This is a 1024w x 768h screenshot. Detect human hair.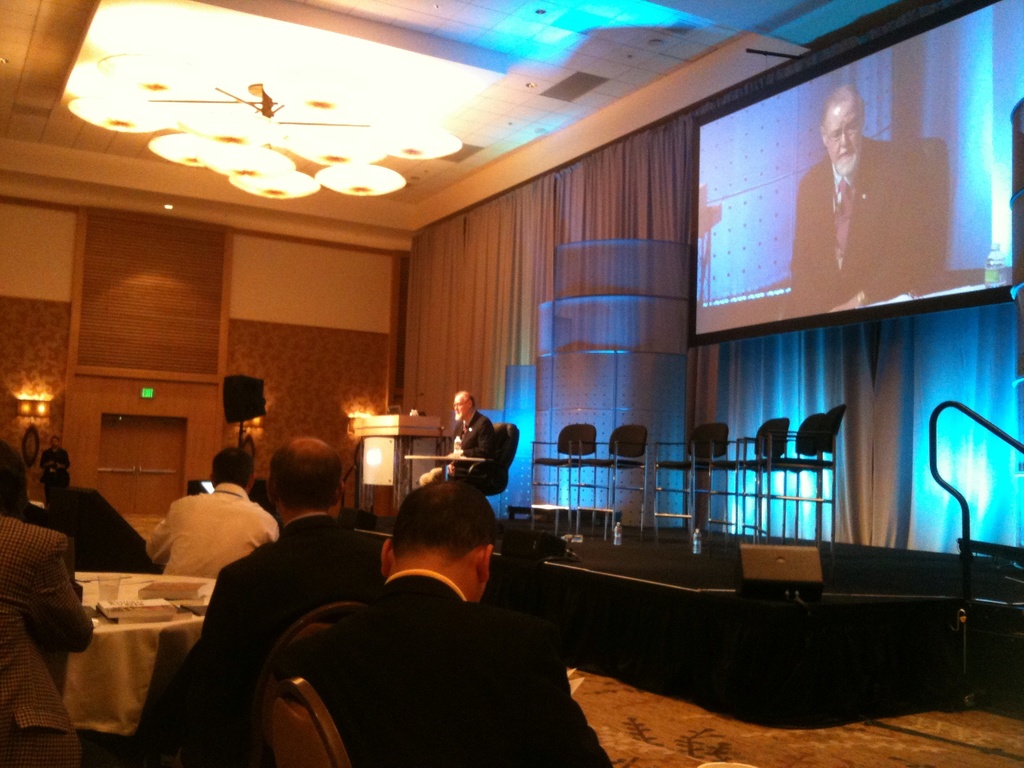
crop(819, 84, 867, 143).
